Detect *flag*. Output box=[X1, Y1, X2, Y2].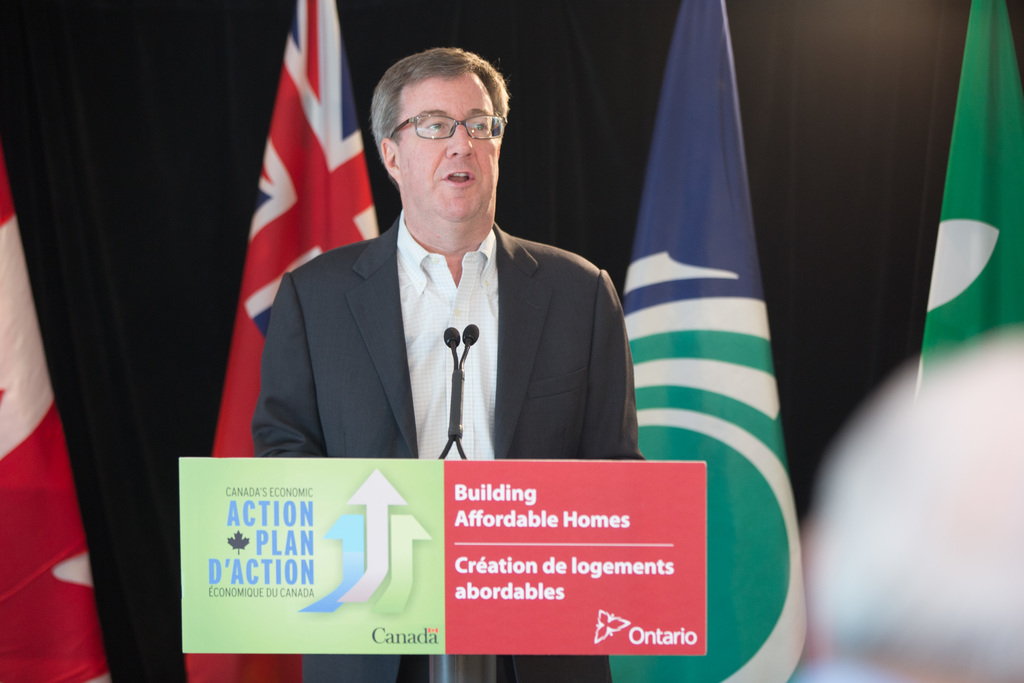
box=[200, 0, 386, 680].
